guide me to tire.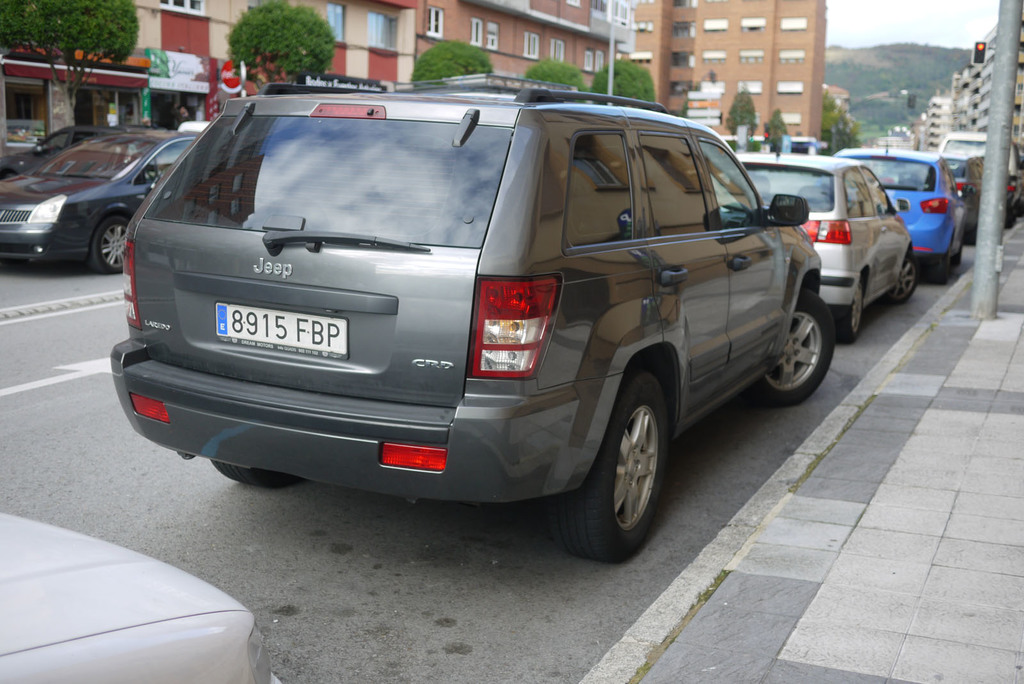
Guidance: pyautogui.locateOnScreen(824, 294, 863, 343).
